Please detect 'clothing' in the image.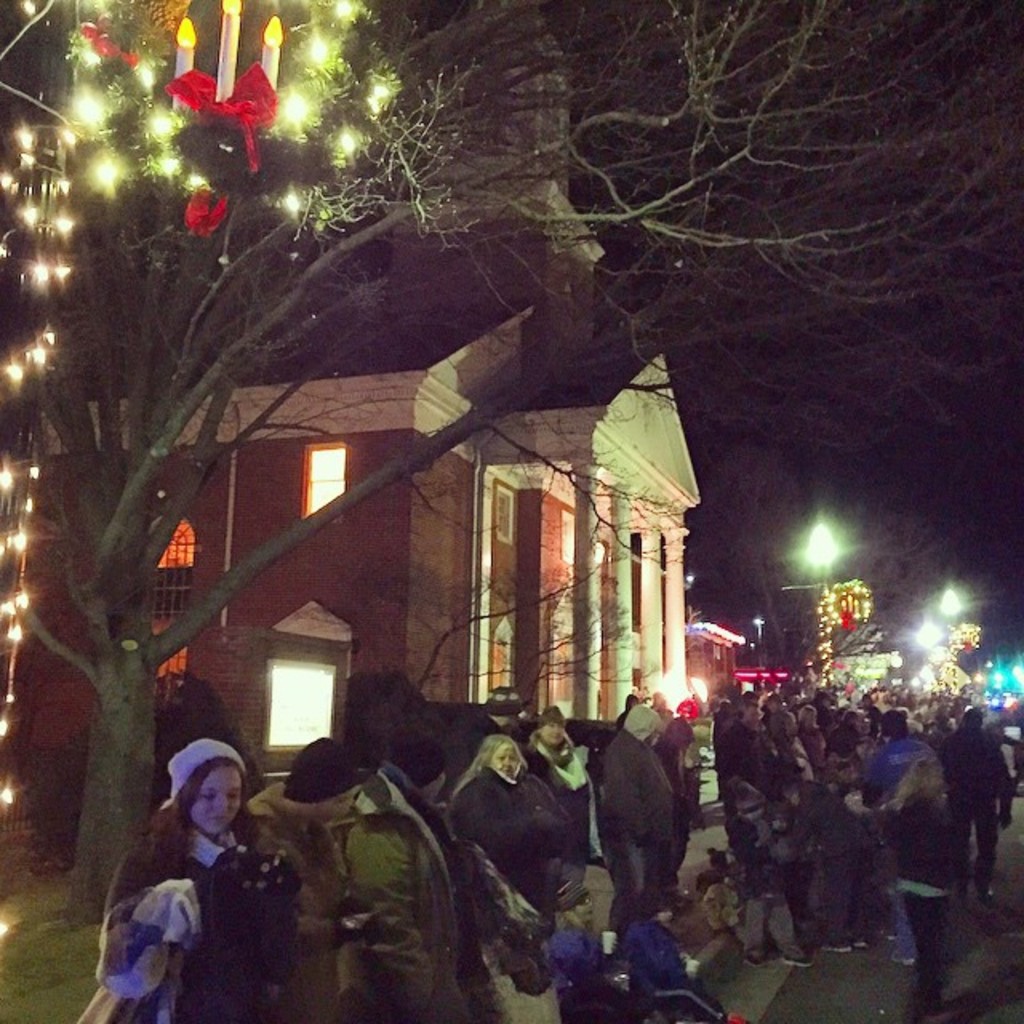
select_region(338, 752, 506, 1022).
